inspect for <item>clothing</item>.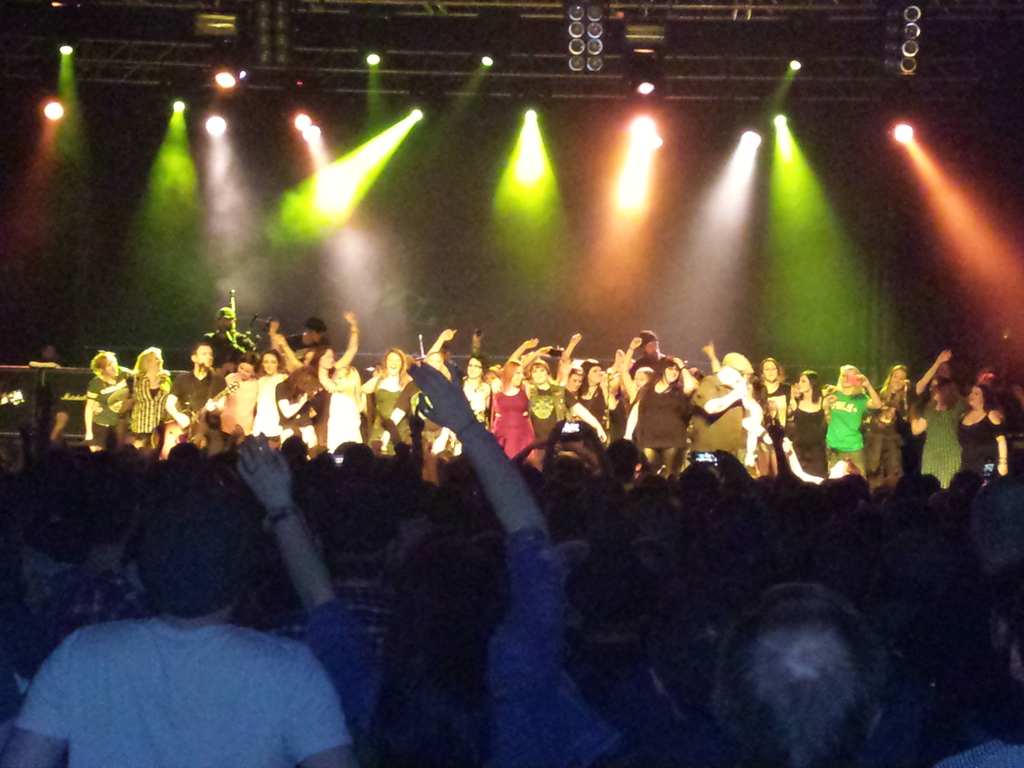
Inspection: 250, 371, 280, 445.
